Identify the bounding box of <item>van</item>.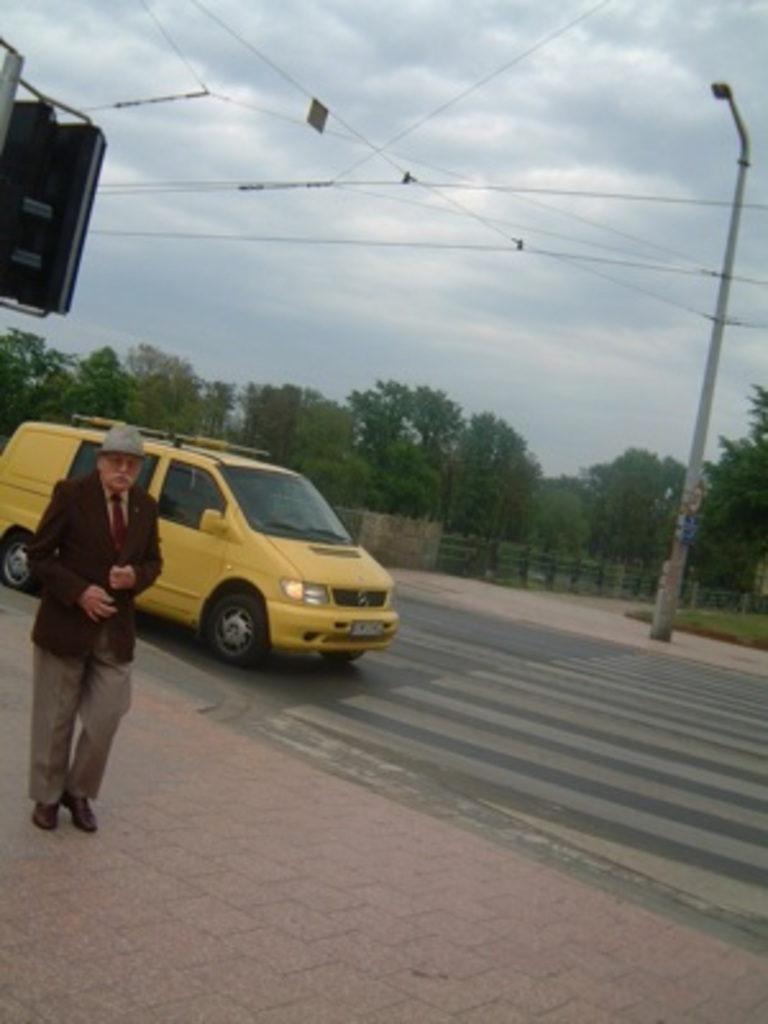
x1=0, y1=412, x2=404, y2=671.
